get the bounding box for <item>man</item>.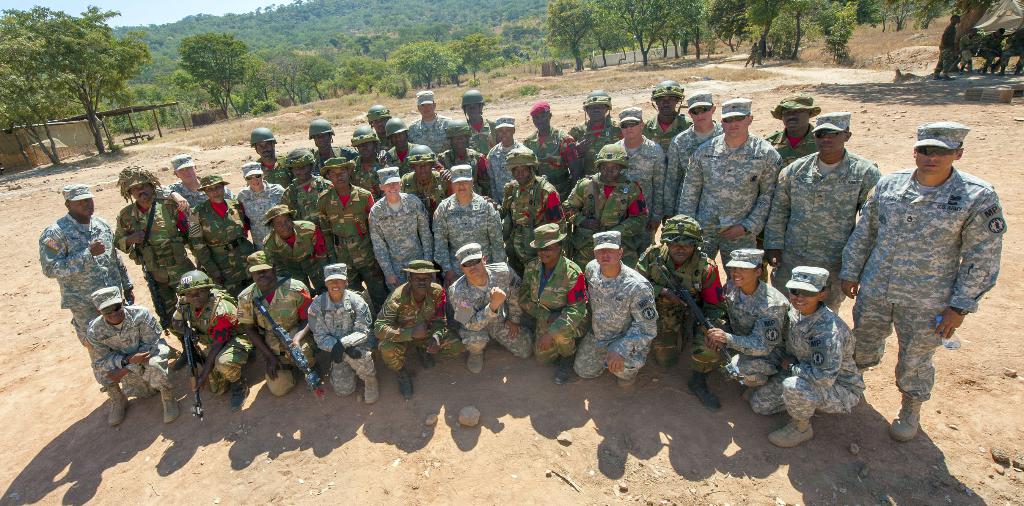
Rect(1000, 28, 1023, 77).
